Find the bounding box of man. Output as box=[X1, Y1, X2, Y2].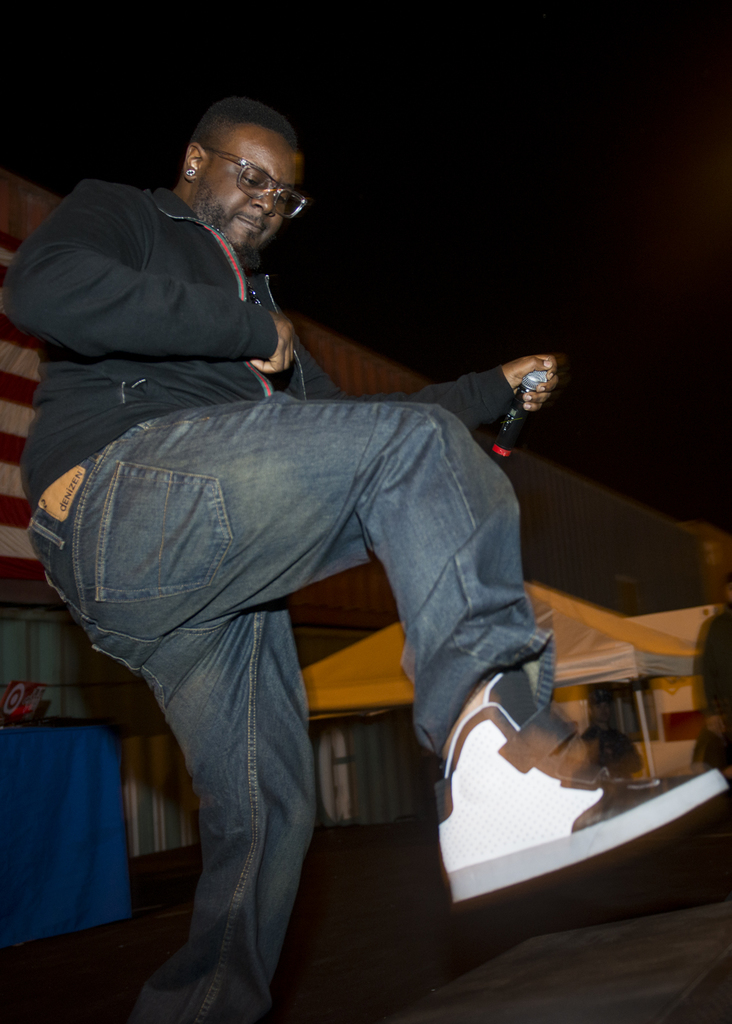
box=[27, 91, 729, 1023].
